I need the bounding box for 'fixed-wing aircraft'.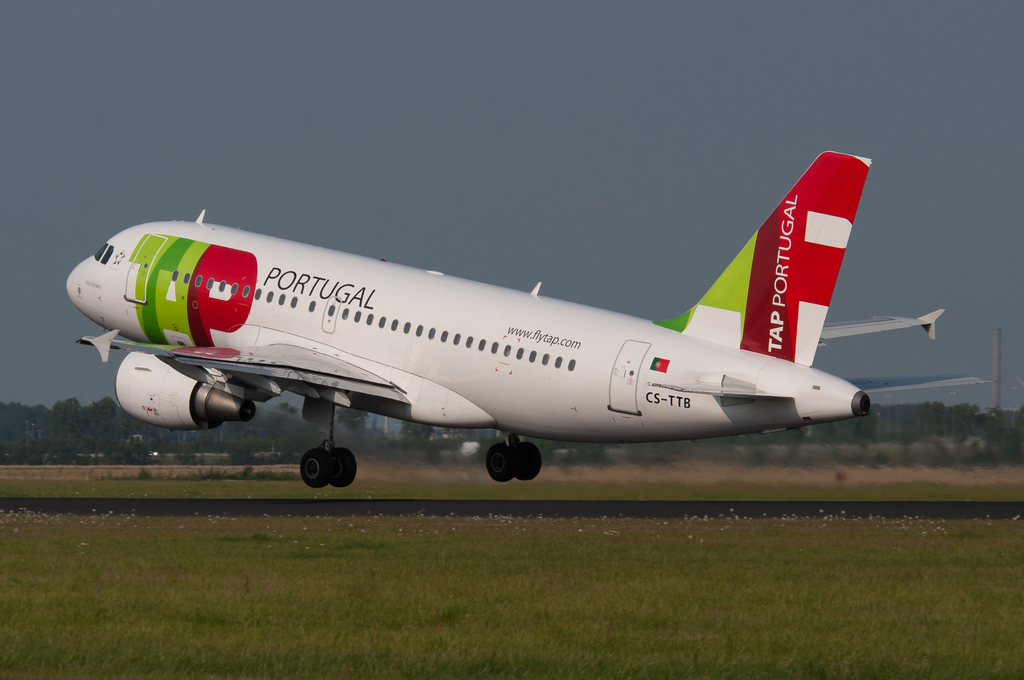
Here it is: Rect(63, 145, 874, 487).
